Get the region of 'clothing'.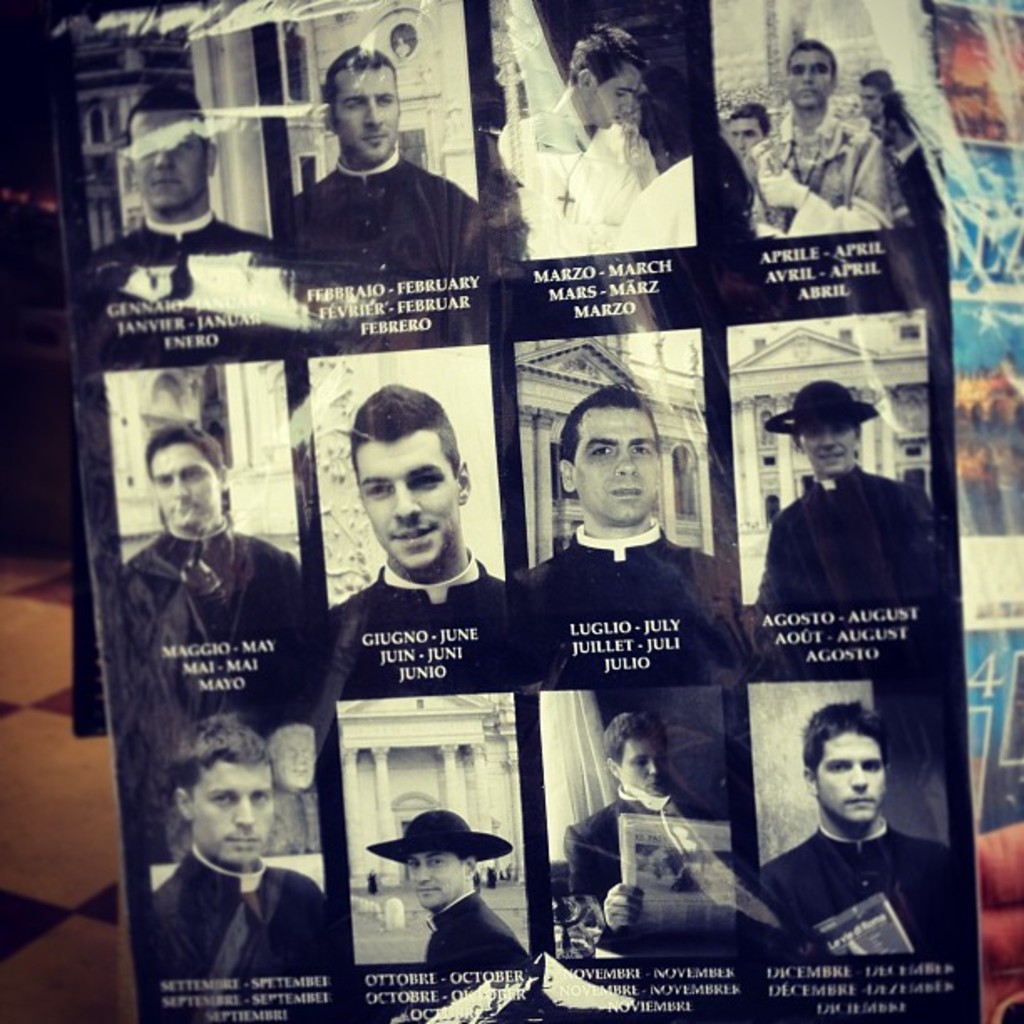
(144, 823, 336, 972).
